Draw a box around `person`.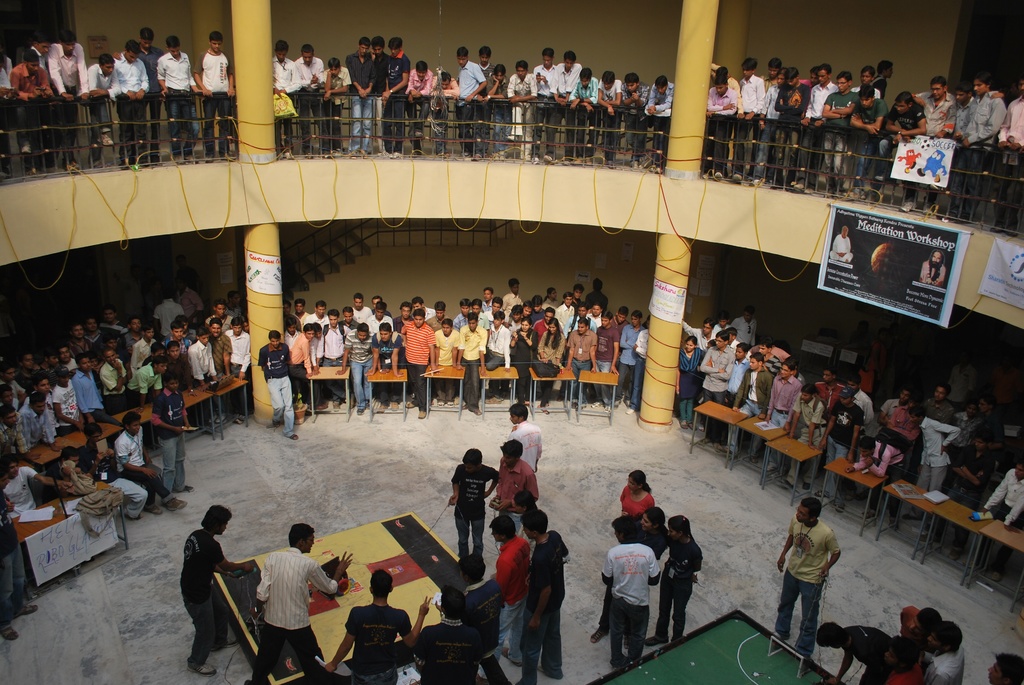
x1=114 y1=417 x2=193 y2=514.
